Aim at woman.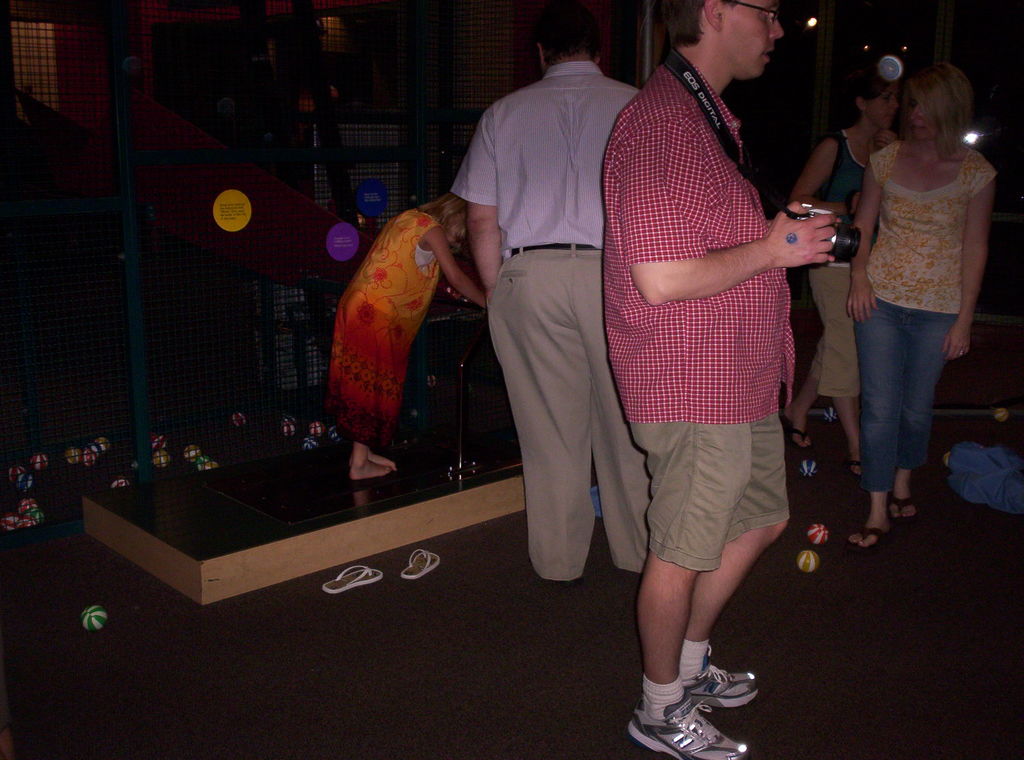
Aimed at <region>862, 46, 1012, 424</region>.
